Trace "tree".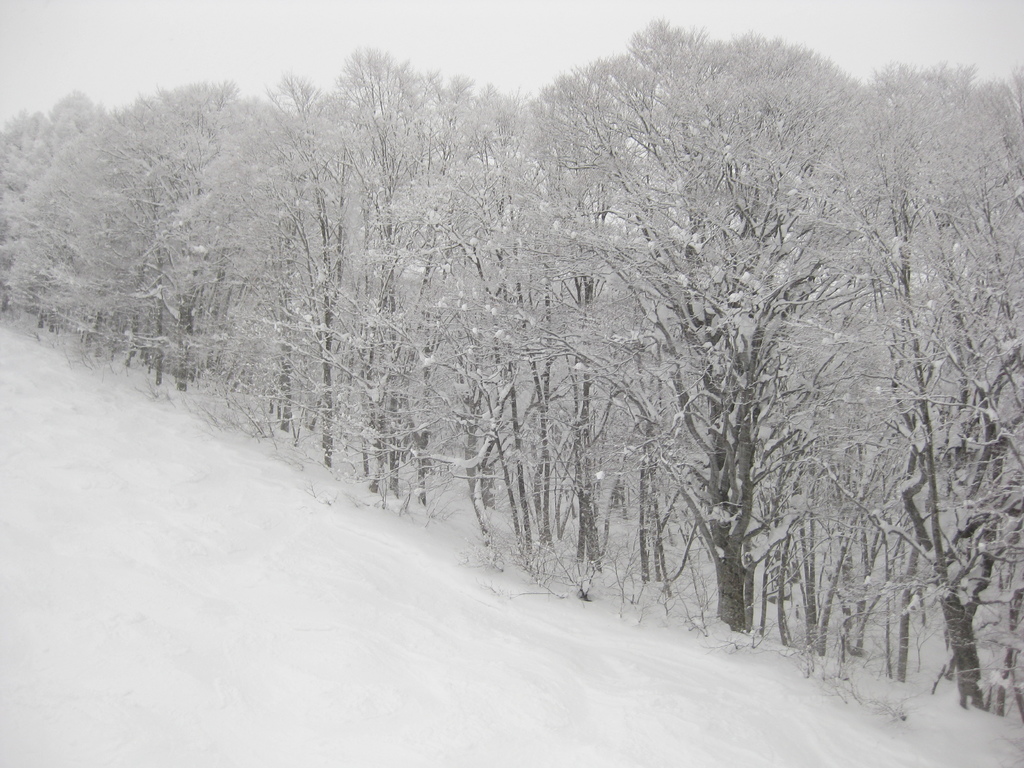
Traced to l=520, t=88, r=609, b=595.
